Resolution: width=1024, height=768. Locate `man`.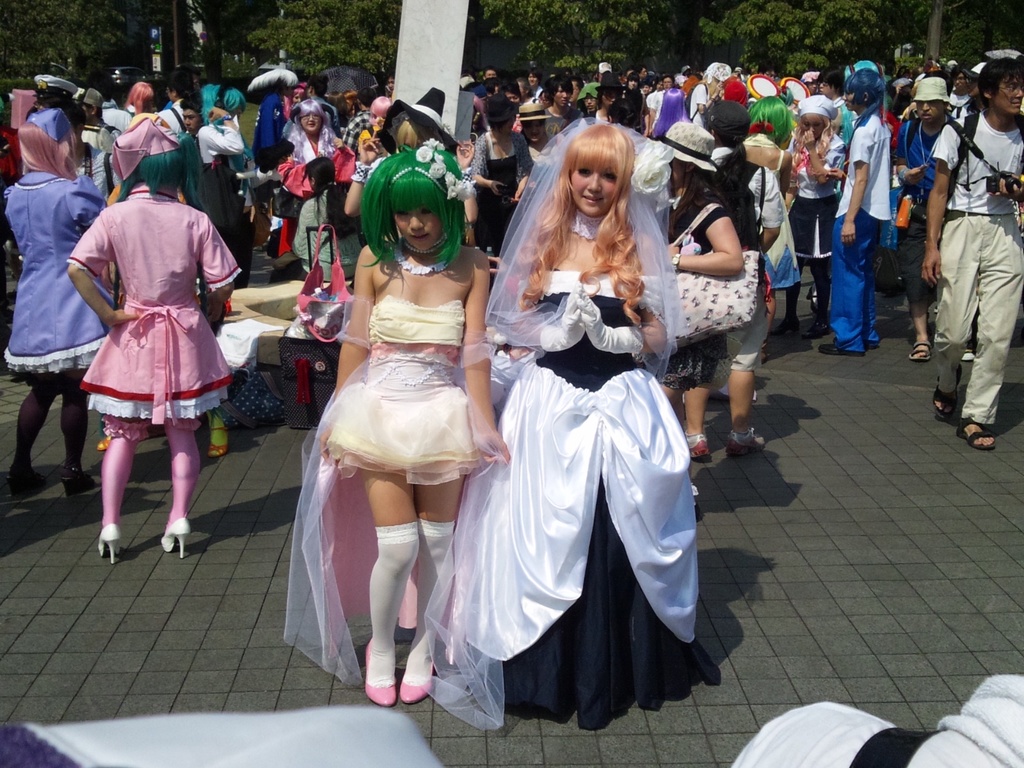
l=137, t=97, r=204, b=214.
